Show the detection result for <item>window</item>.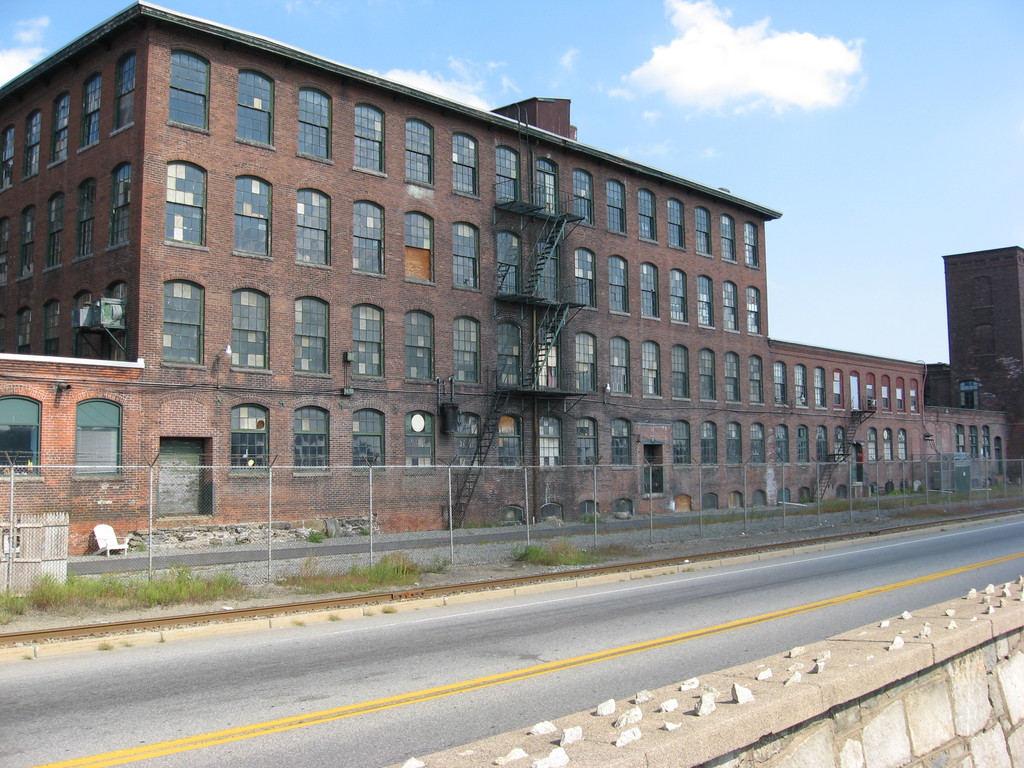
x1=602, y1=179, x2=630, y2=244.
